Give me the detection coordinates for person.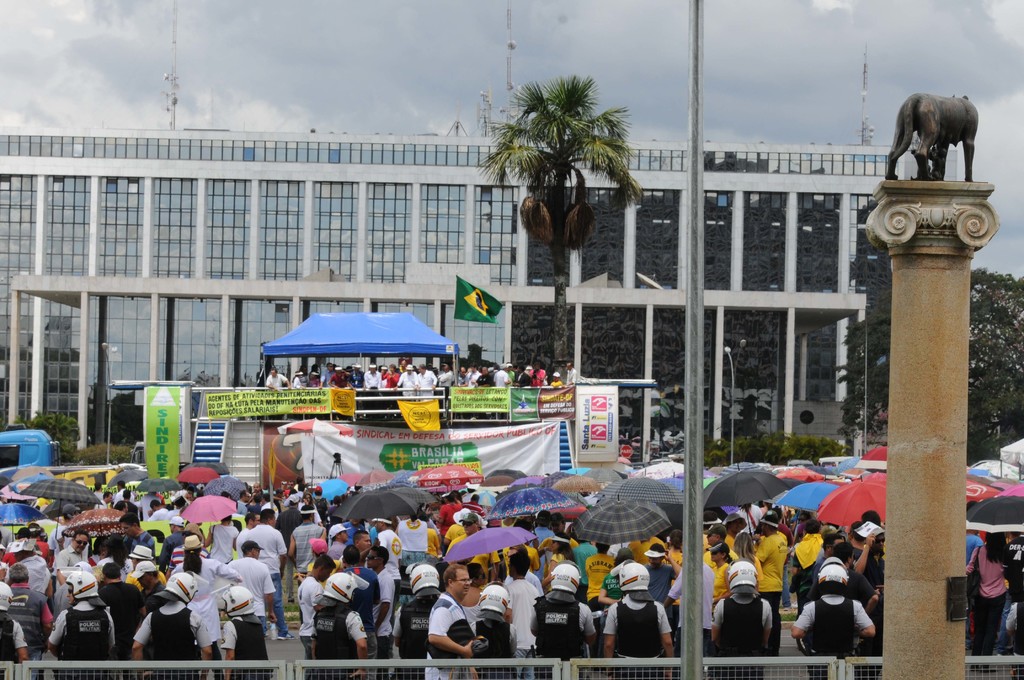
<bbox>582, 542, 614, 597</bbox>.
